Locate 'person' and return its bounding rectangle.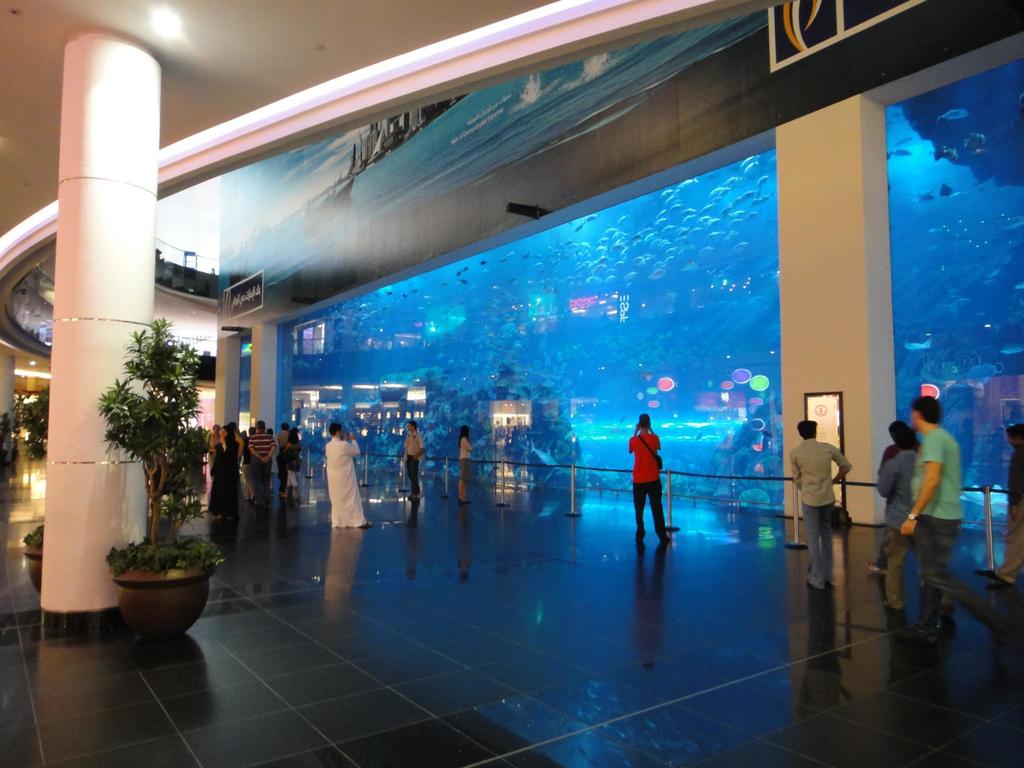
<box>626,408,678,553</box>.
